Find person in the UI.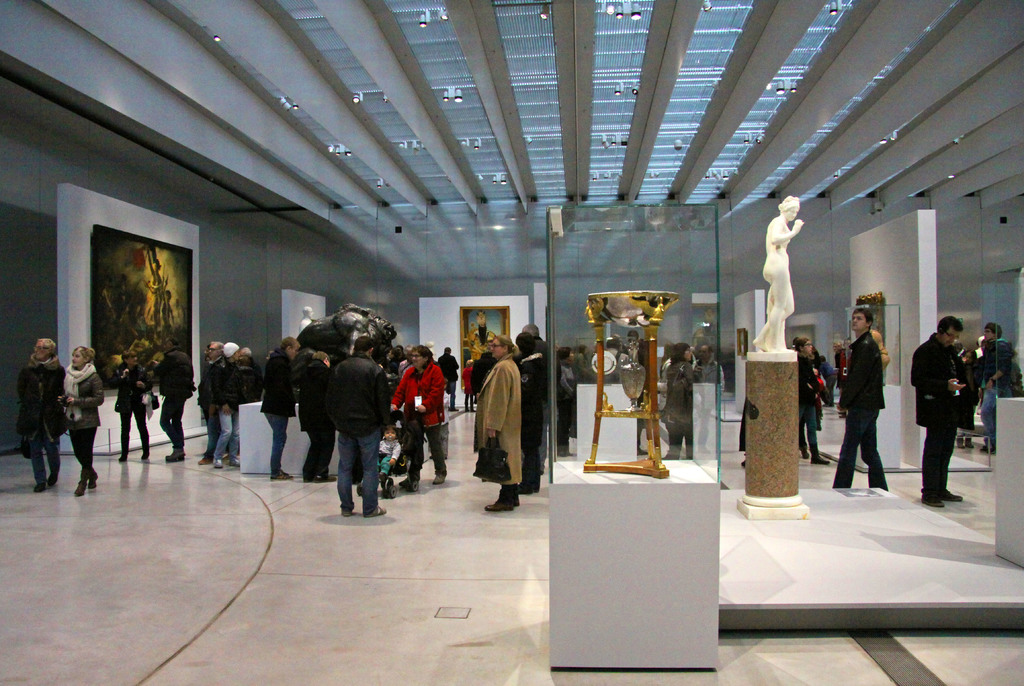
UI element at (x1=116, y1=351, x2=158, y2=459).
